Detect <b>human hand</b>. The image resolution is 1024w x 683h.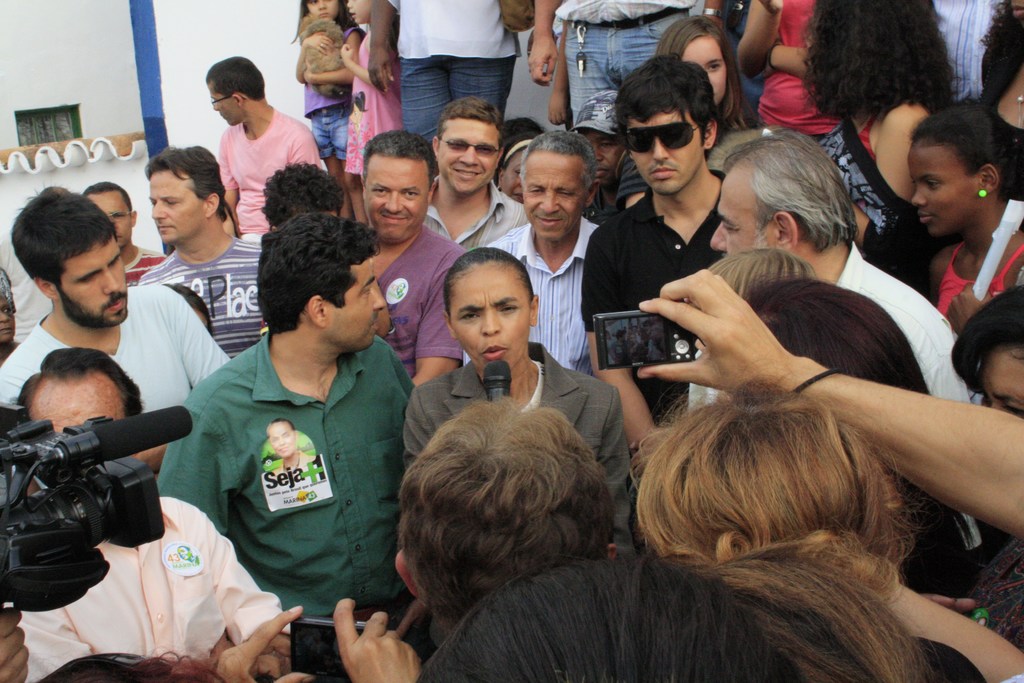
crop(0, 603, 31, 682).
